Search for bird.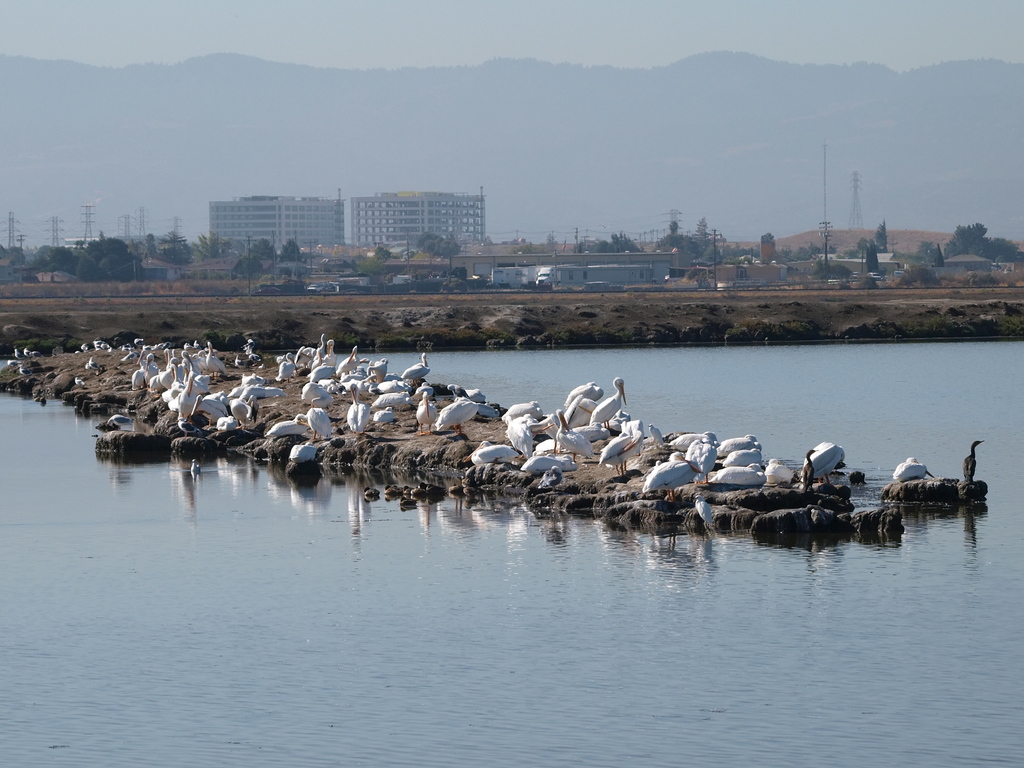
Found at (398,350,435,381).
